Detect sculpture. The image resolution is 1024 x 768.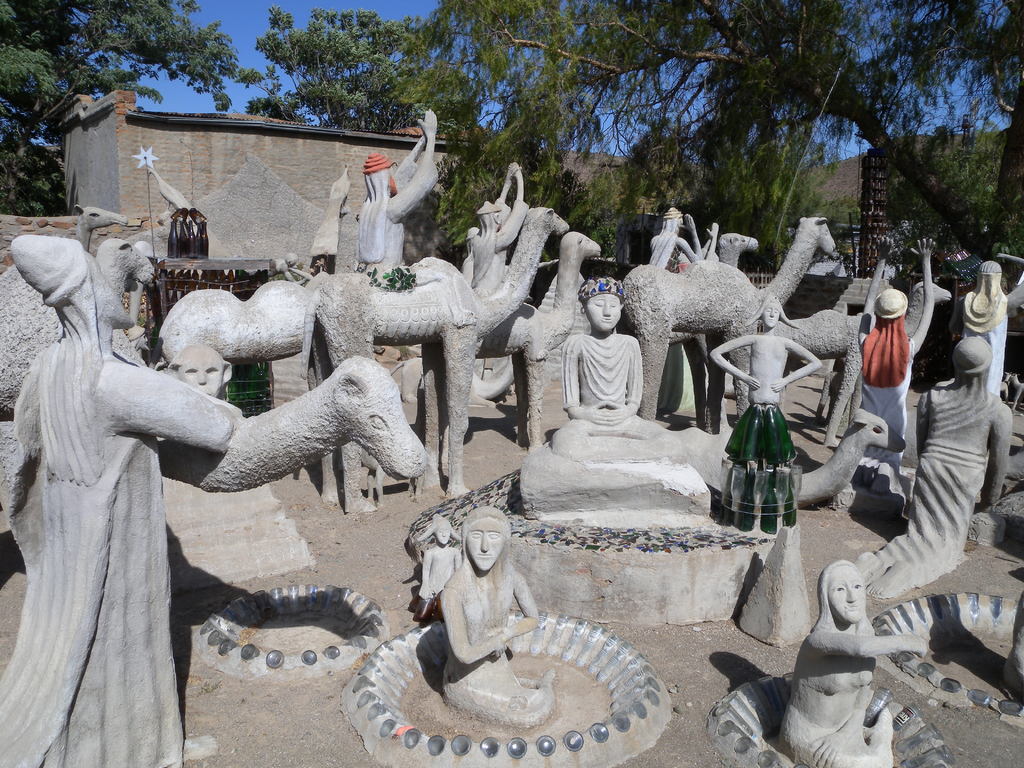
locate(708, 296, 820, 413).
